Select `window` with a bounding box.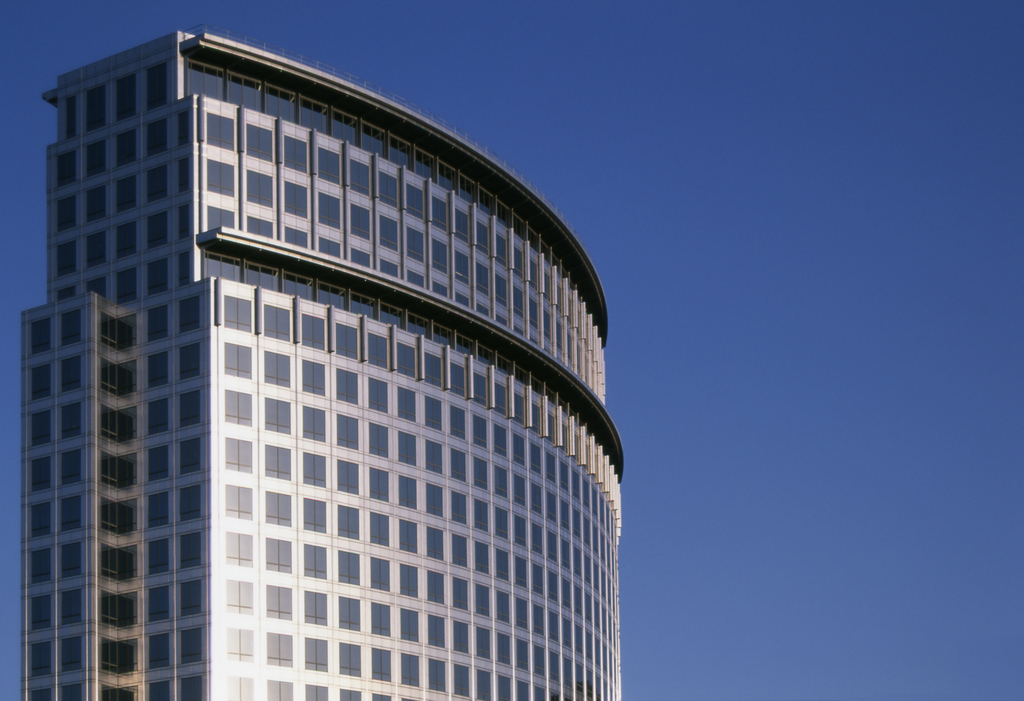
61 549 84 575.
